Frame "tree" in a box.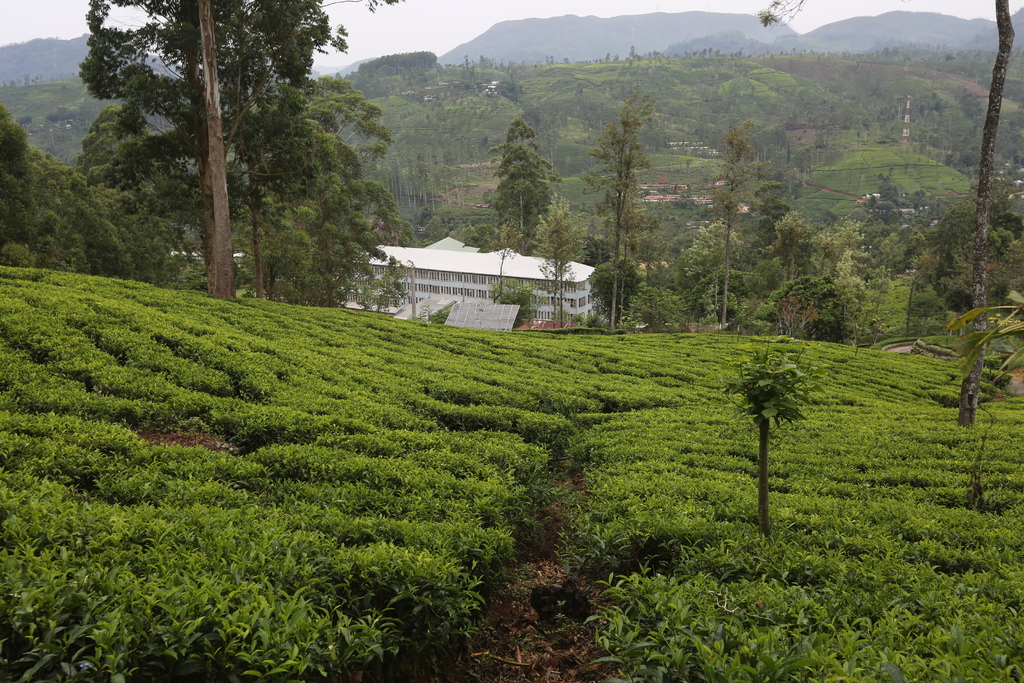
(509, 83, 522, 102).
